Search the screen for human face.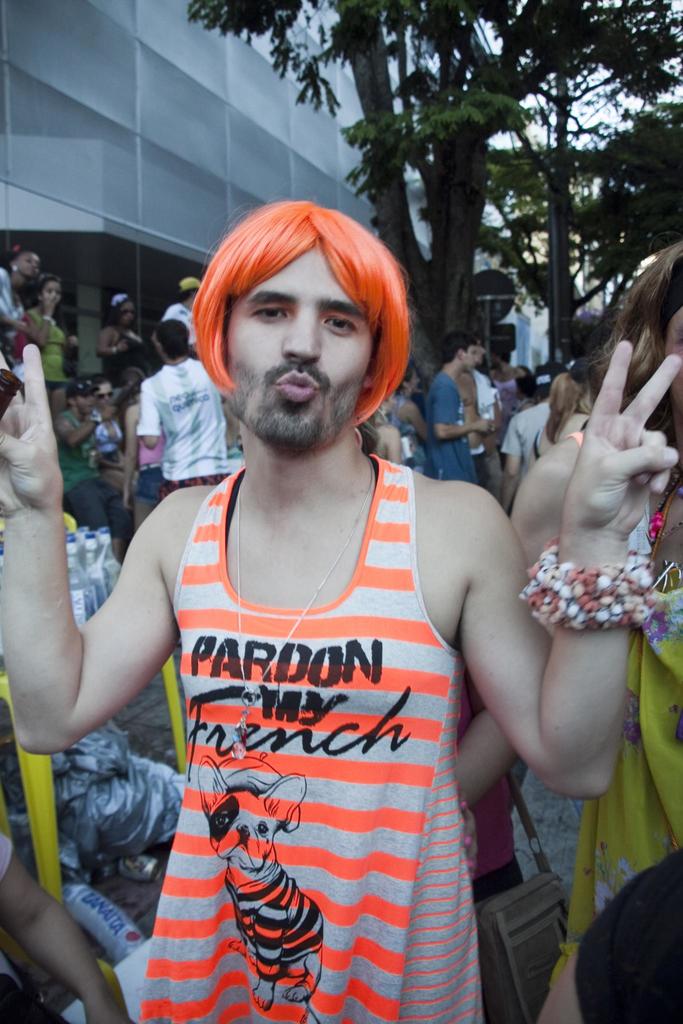
Found at rect(473, 339, 485, 367).
